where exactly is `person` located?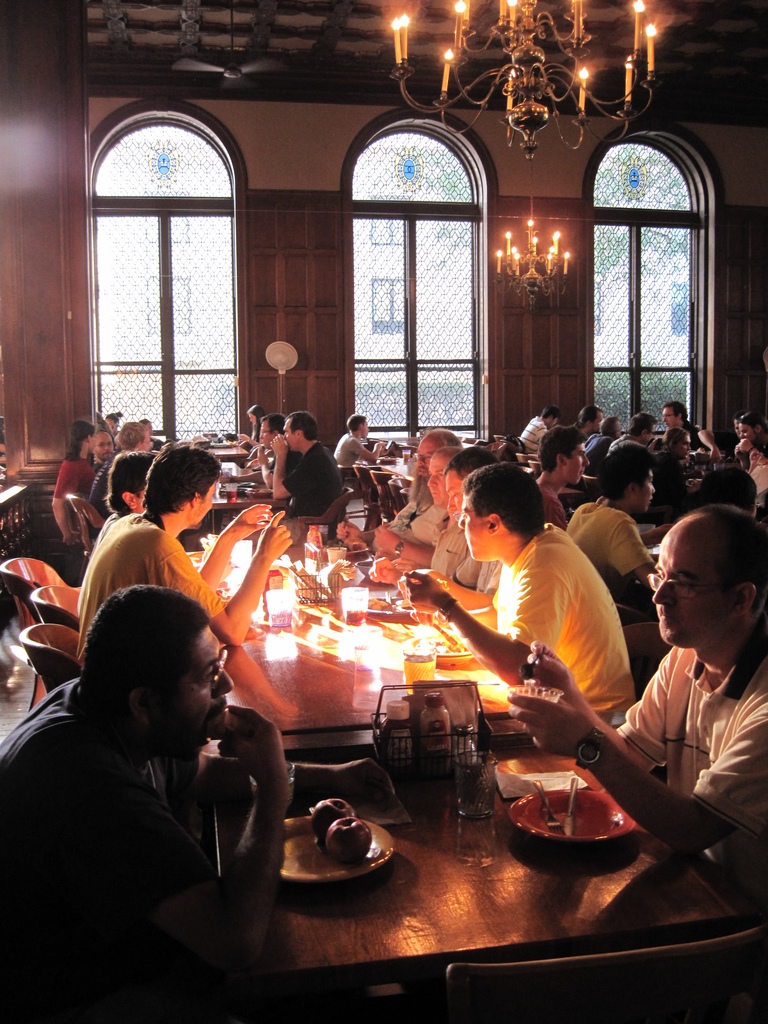
Its bounding box is bbox=[566, 441, 673, 588].
